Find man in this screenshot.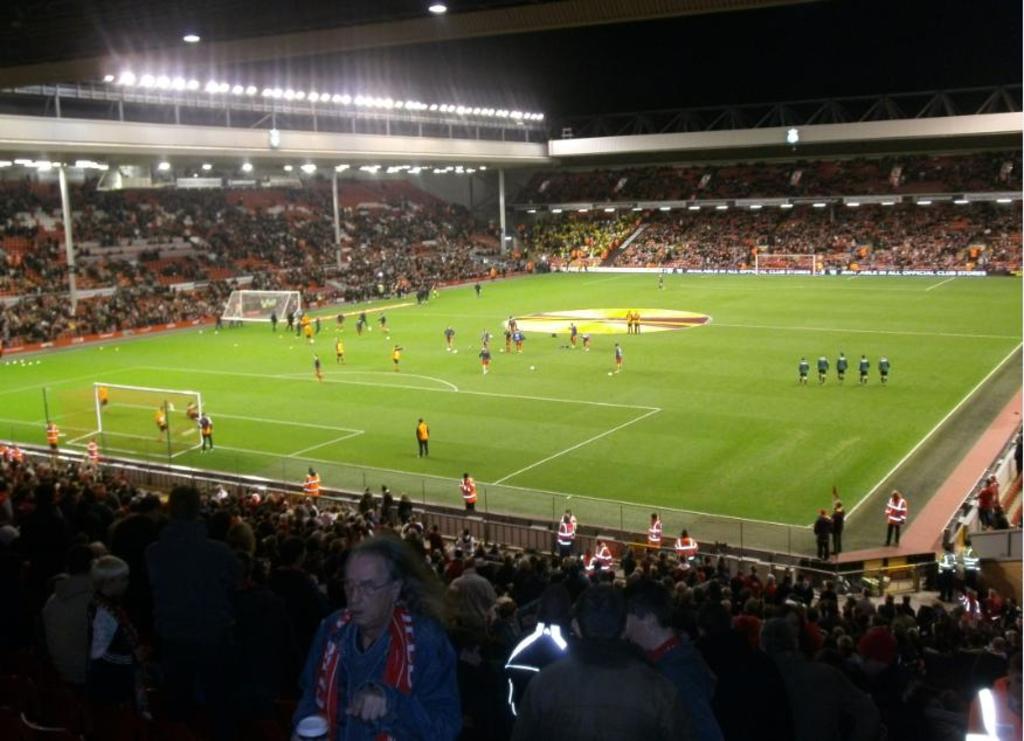
The bounding box for man is bbox=[305, 473, 317, 493].
